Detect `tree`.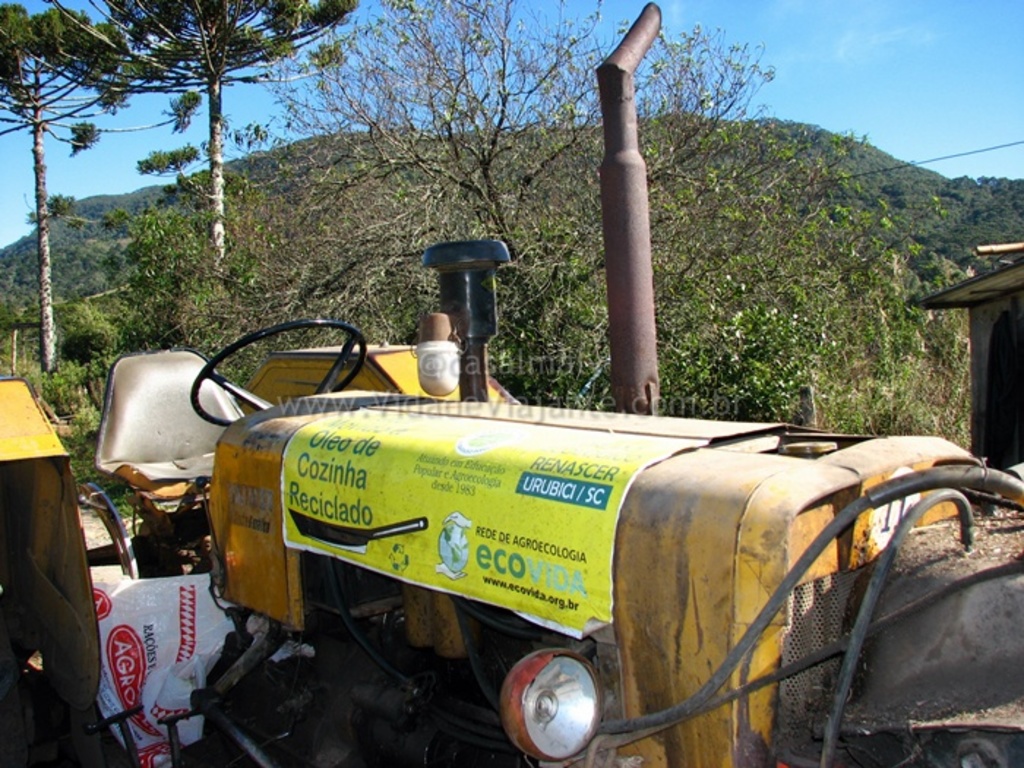
Detected at 38:0:360:360.
